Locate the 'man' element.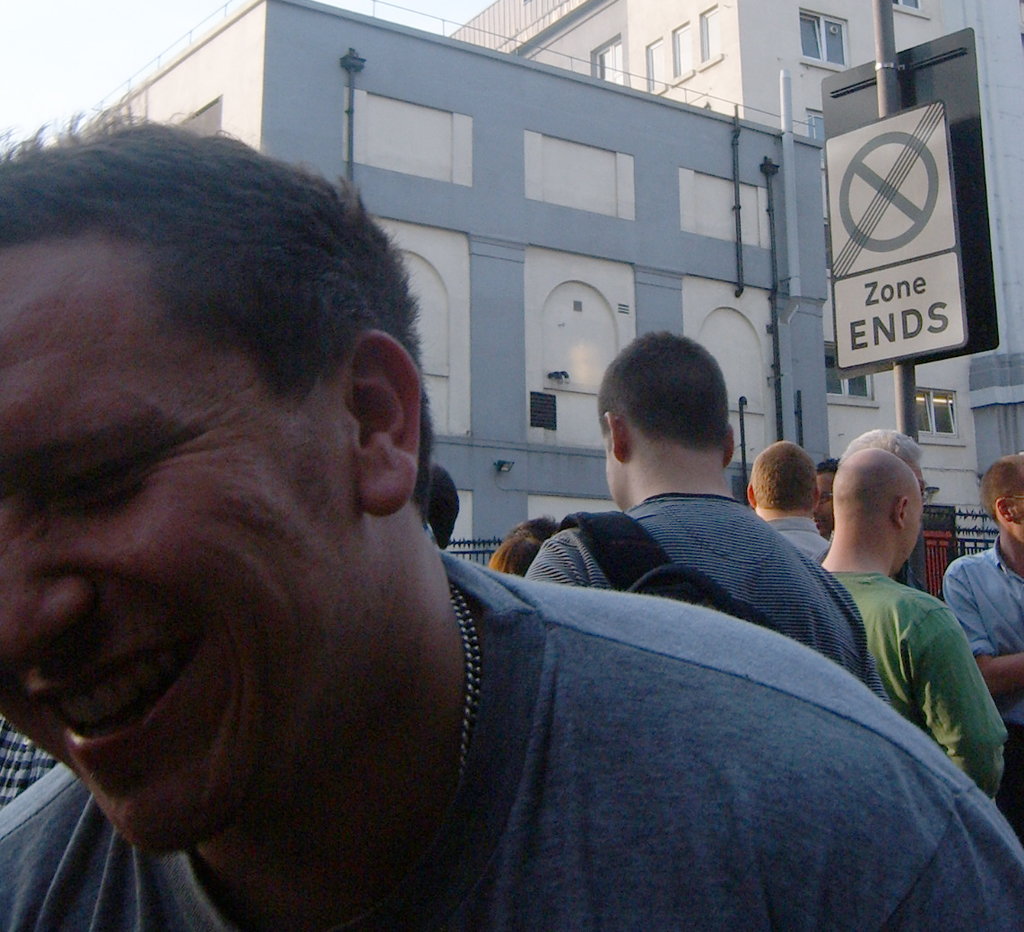
Element bbox: 21, 145, 876, 919.
